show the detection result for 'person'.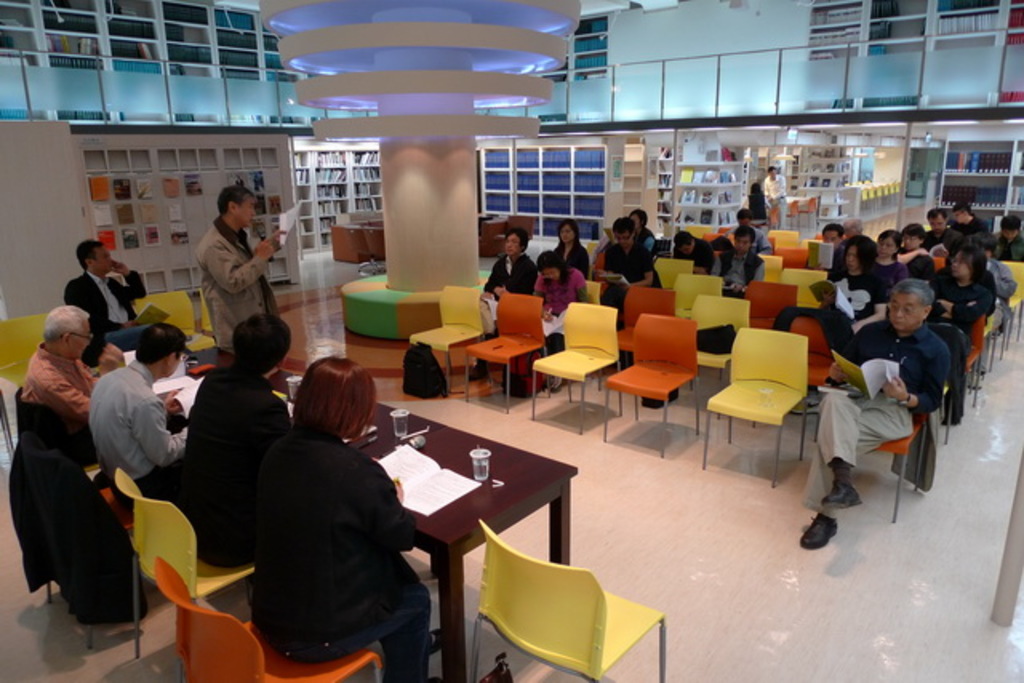
[818,227,840,278].
